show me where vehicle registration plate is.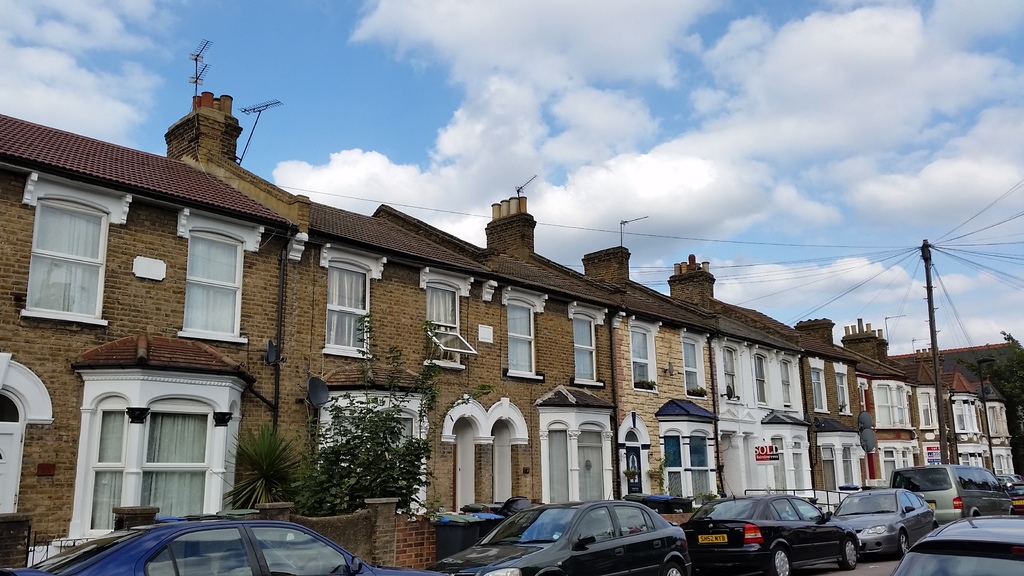
vehicle registration plate is at bbox=(698, 536, 726, 544).
